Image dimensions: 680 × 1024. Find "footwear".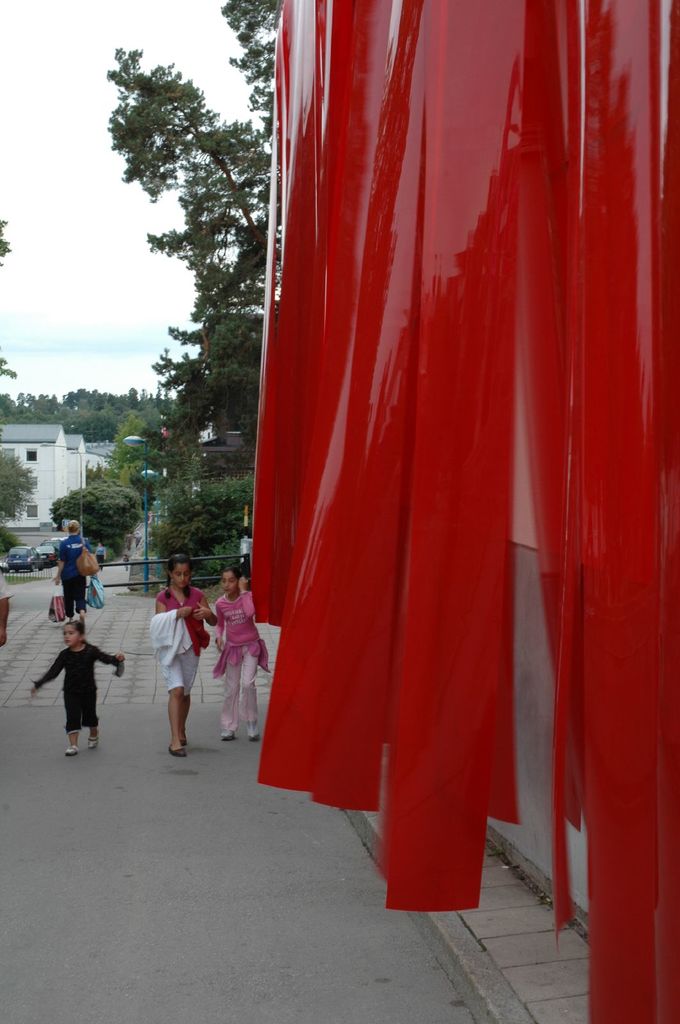
<bbox>170, 741, 186, 757</bbox>.
